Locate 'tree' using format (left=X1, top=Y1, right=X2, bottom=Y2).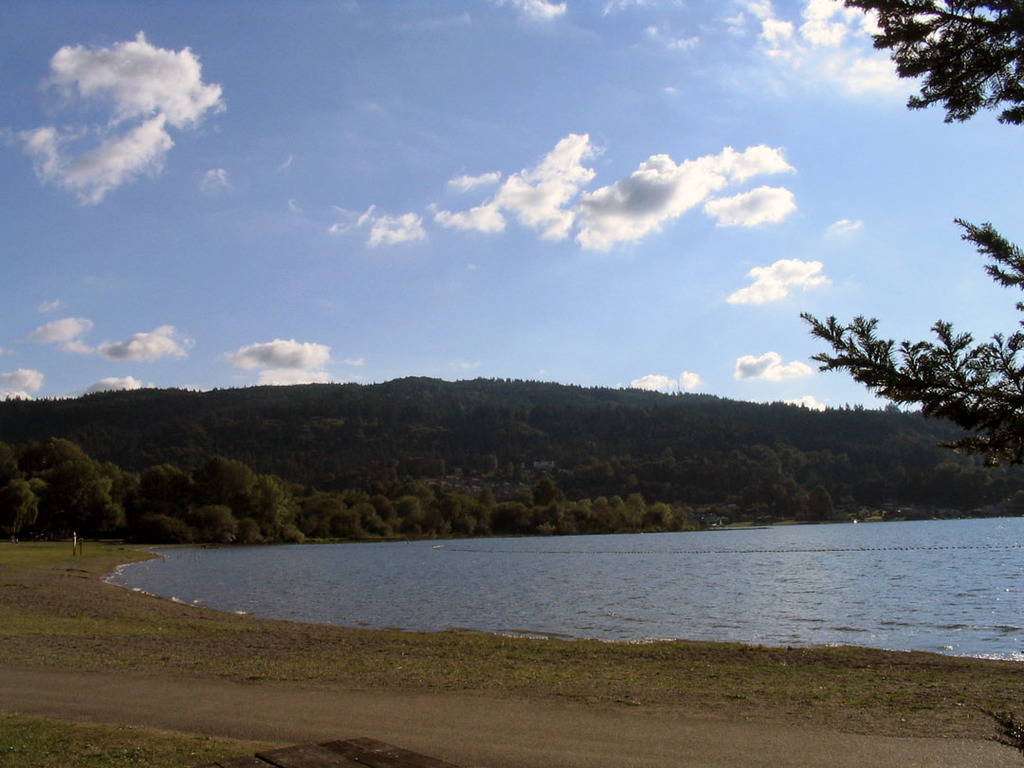
(left=791, top=217, right=1023, bottom=466).
